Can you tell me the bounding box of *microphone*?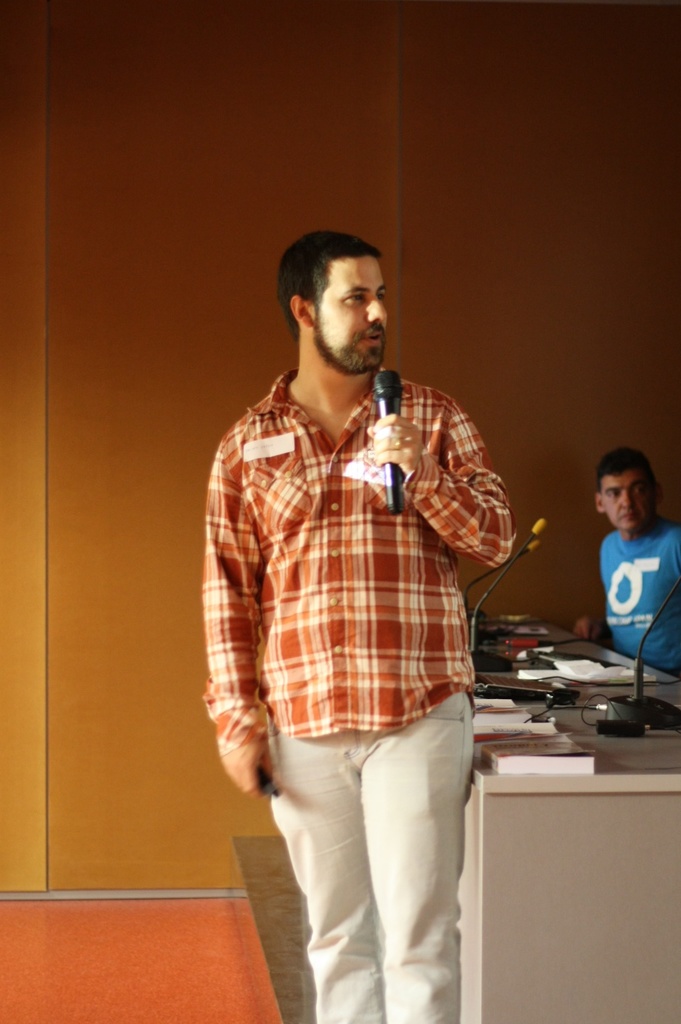
{"left": 613, "top": 582, "right": 680, "bottom": 708}.
